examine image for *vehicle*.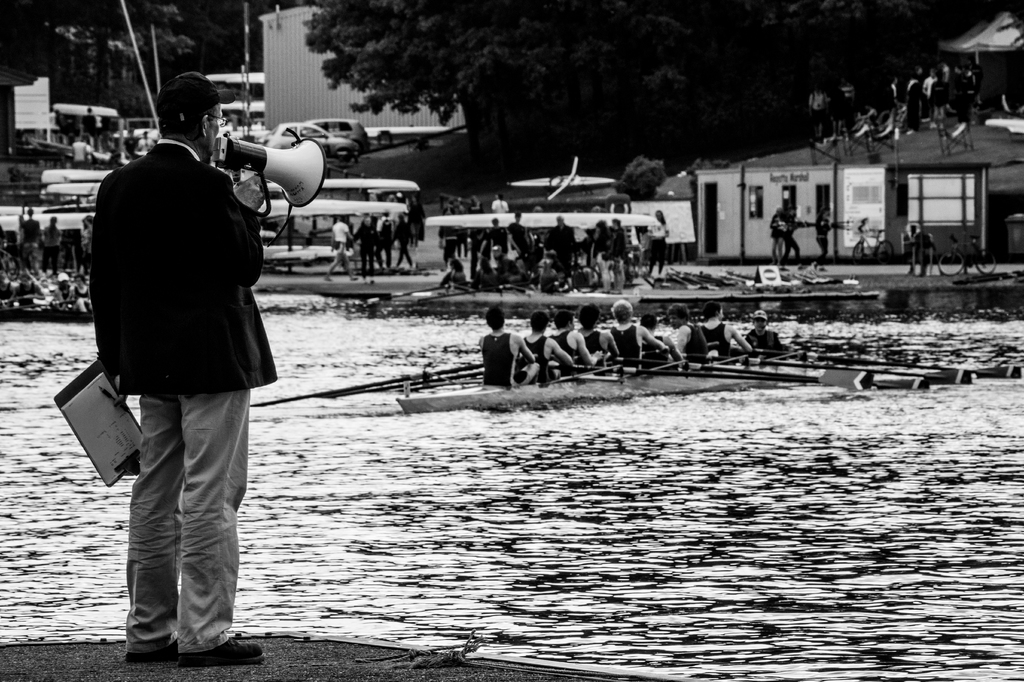
Examination result: Rect(111, 123, 158, 150).
